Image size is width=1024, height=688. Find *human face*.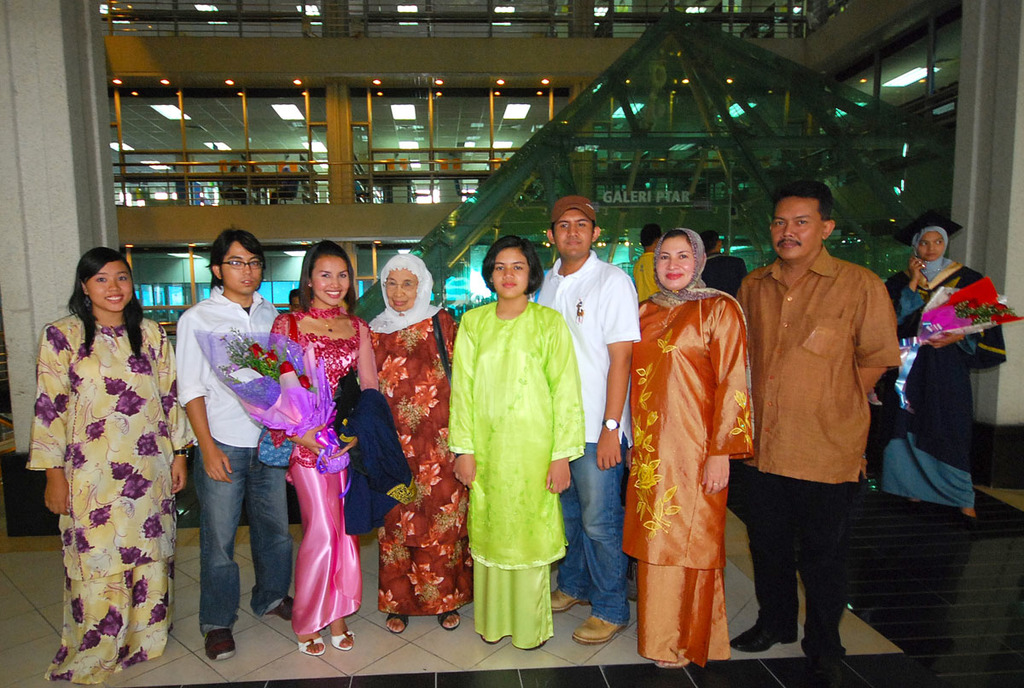
l=386, t=267, r=417, b=311.
